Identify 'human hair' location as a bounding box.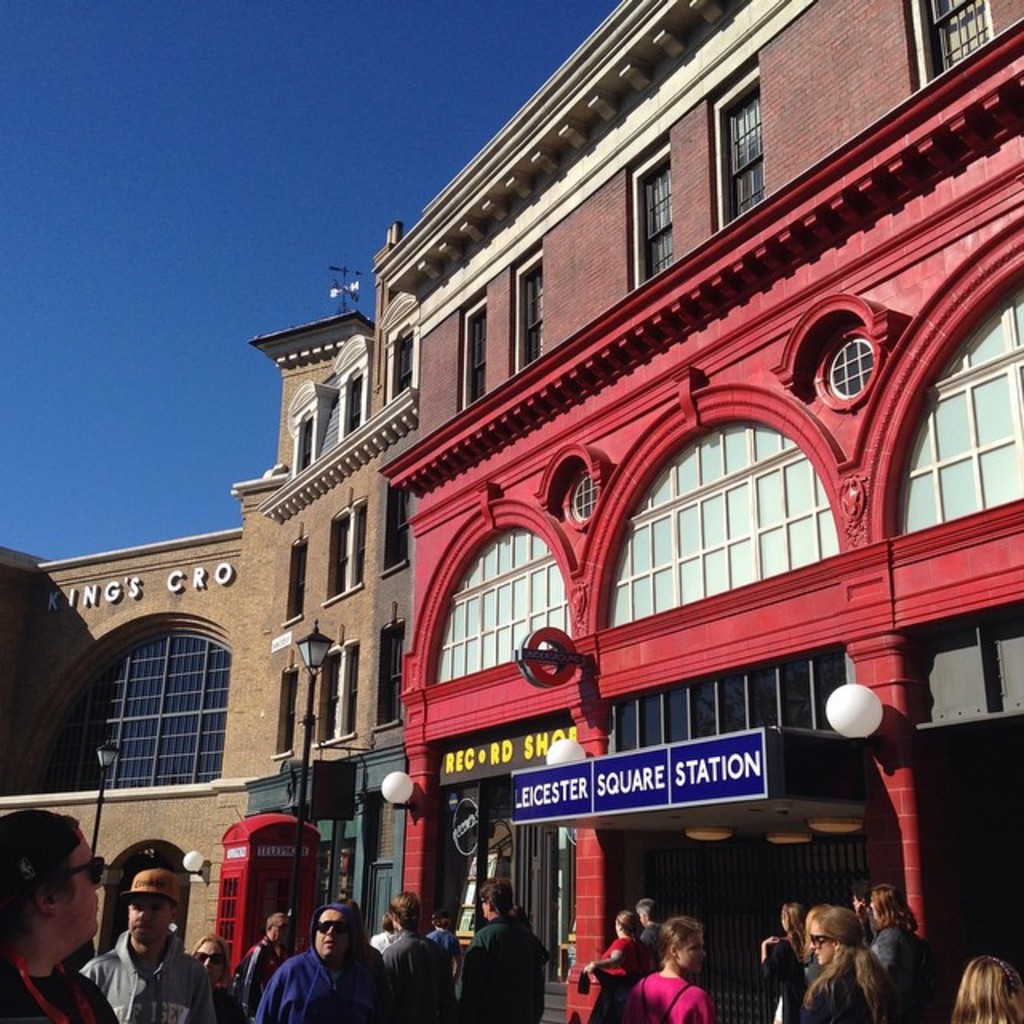
pyautogui.locateOnScreen(949, 952, 1019, 1022).
